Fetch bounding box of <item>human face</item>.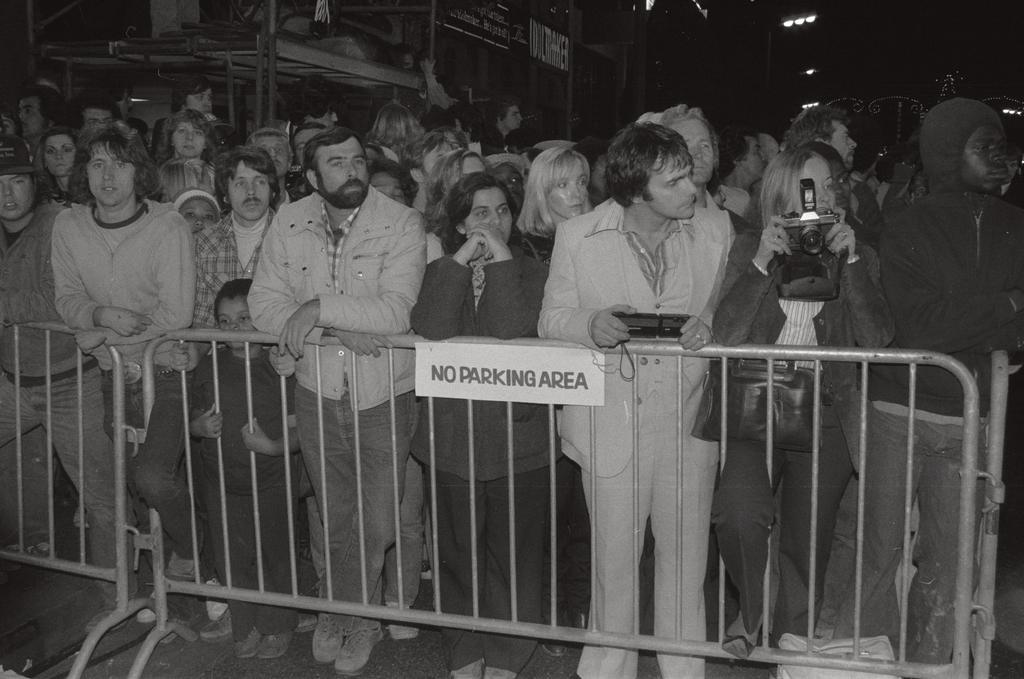
Bbox: x1=228 y1=162 x2=273 y2=223.
